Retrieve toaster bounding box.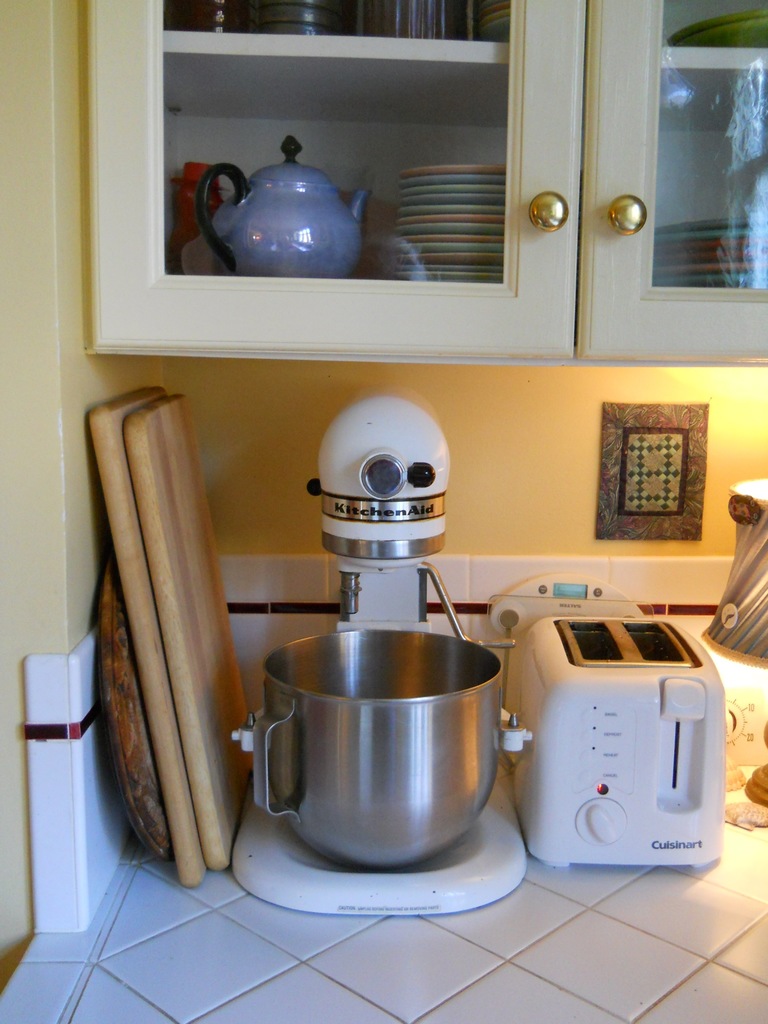
Bounding box: bbox=(513, 611, 730, 872).
